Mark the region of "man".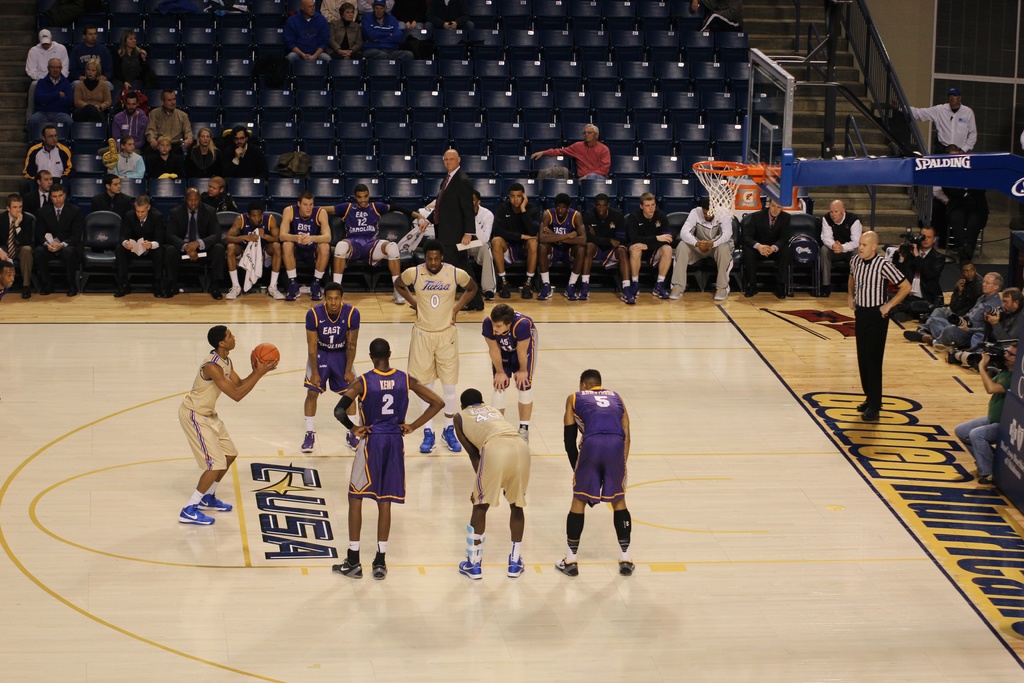
Region: <region>627, 190, 674, 298</region>.
